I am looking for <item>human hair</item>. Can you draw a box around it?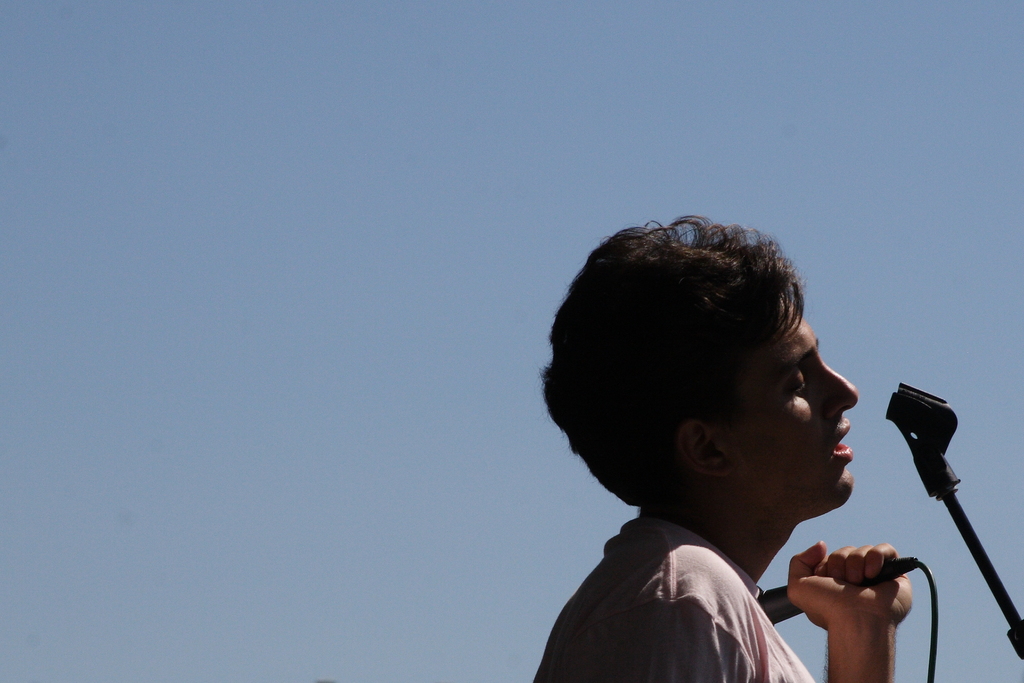
Sure, the bounding box is detection(559, 222, 828, 473).
